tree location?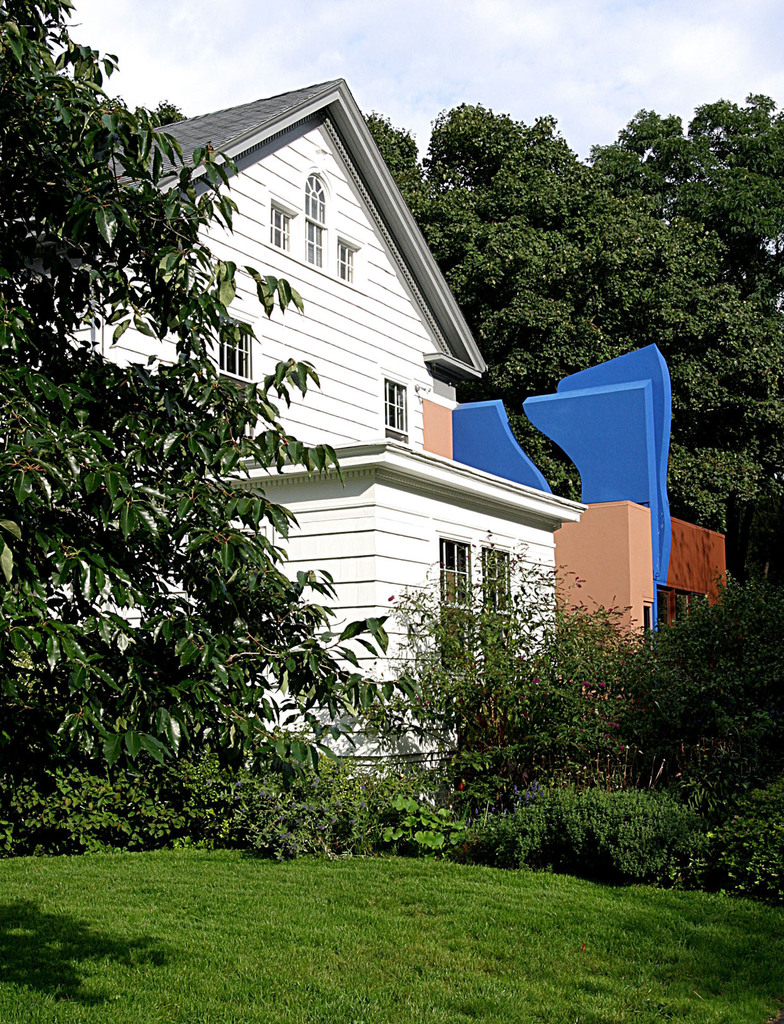
bbox=(0, 0, 426, 856)
